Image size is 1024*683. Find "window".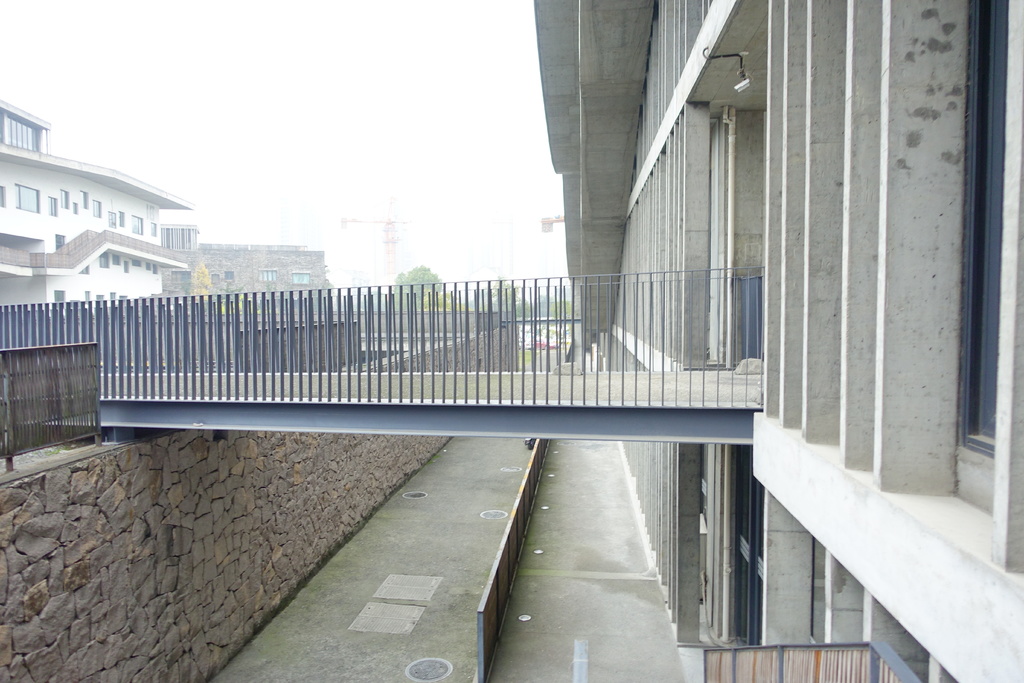
x1=255 y1=268 x2=275 y2=281.
